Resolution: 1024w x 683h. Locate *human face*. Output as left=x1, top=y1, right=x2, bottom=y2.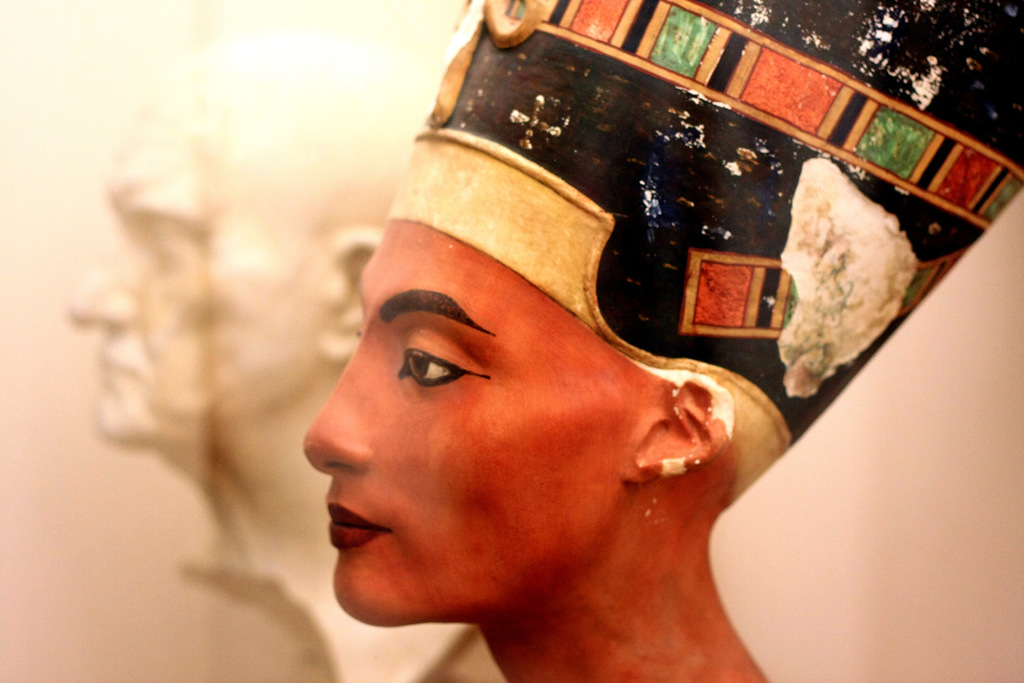
left=297, top=216, right=617, bottom=634.
